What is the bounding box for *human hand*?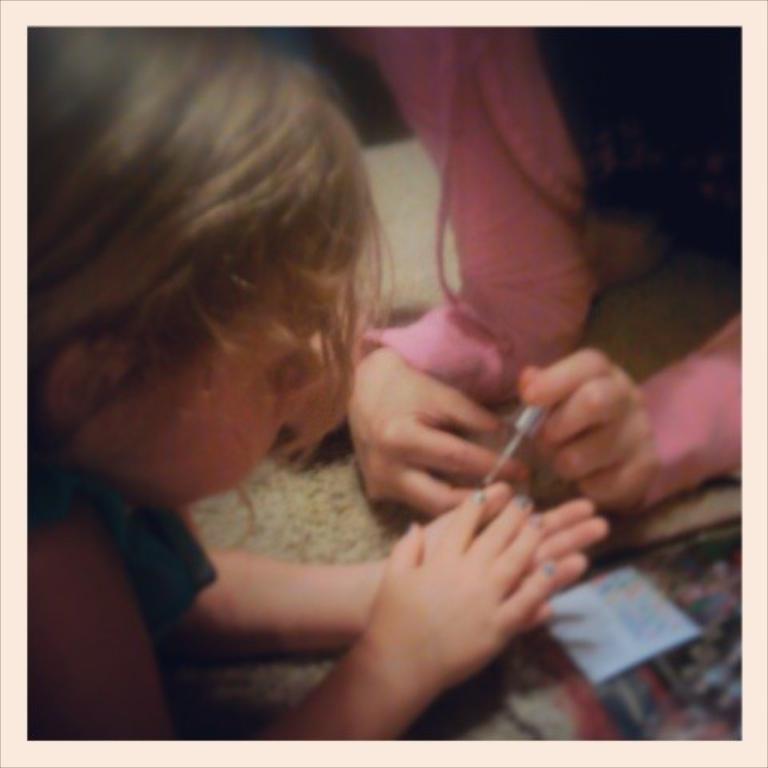
<region>366, 483, 560, 701</region>.
